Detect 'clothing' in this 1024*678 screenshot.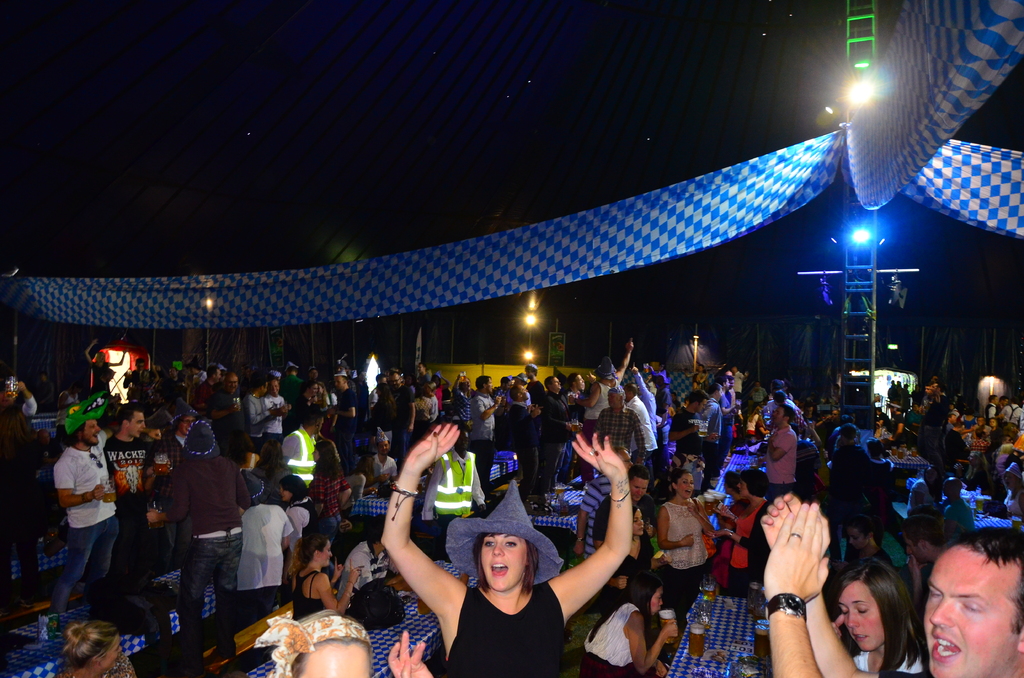
Detection: l=182, t=372, r=207, b=381.
